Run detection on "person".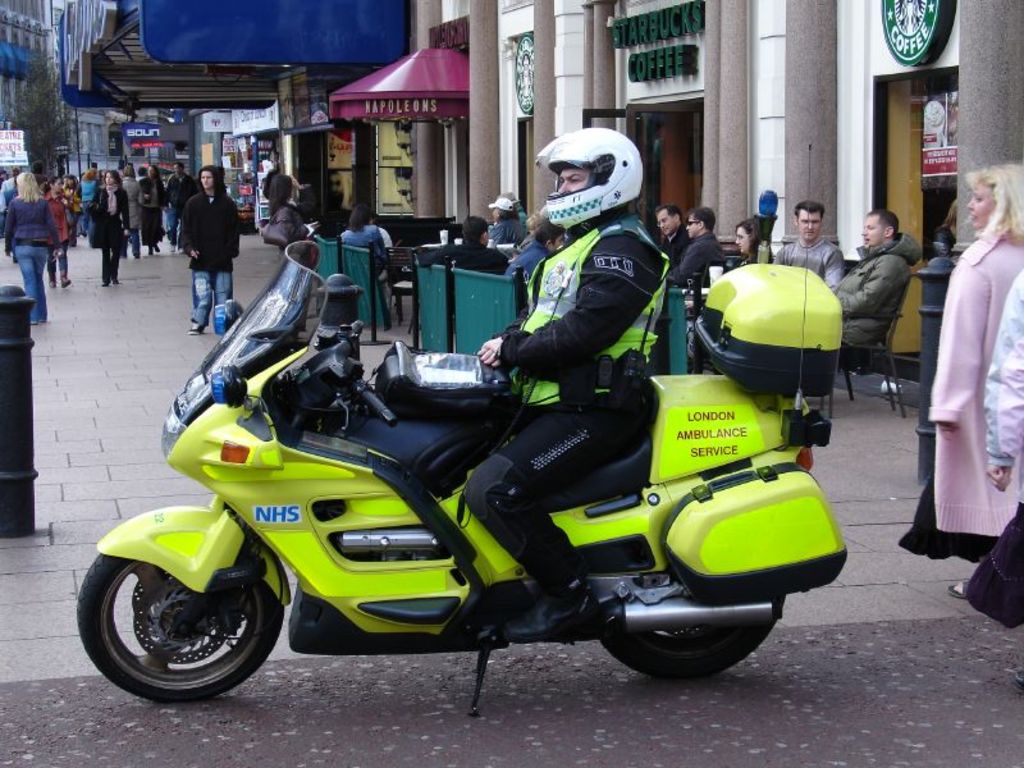
Result: box=[61, 175, 81, 246].
